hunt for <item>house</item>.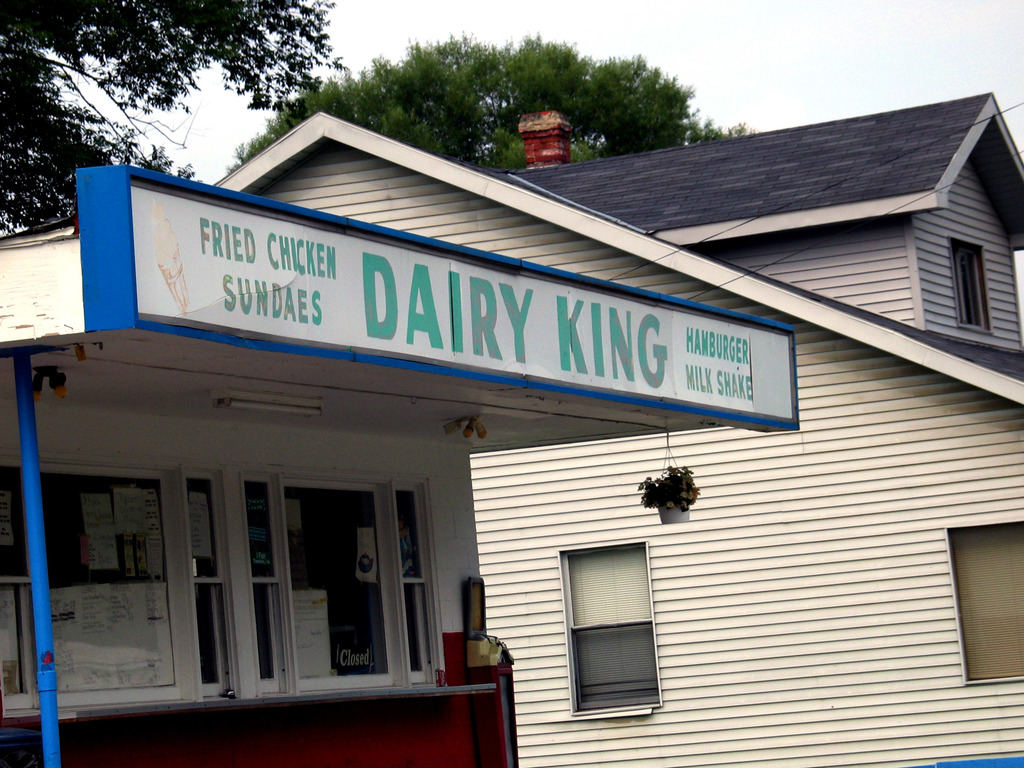
Hunted down at 455 77 1023 767.
